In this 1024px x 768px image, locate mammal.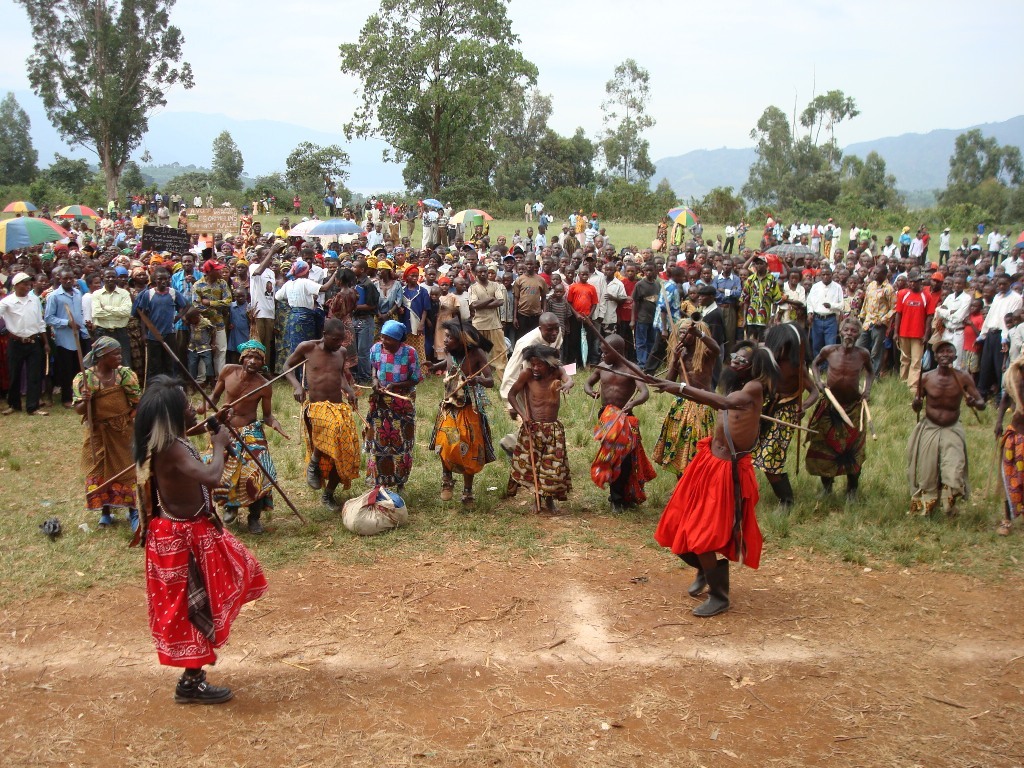
Bounding box: l=70, t=335, r=147, b=528.
